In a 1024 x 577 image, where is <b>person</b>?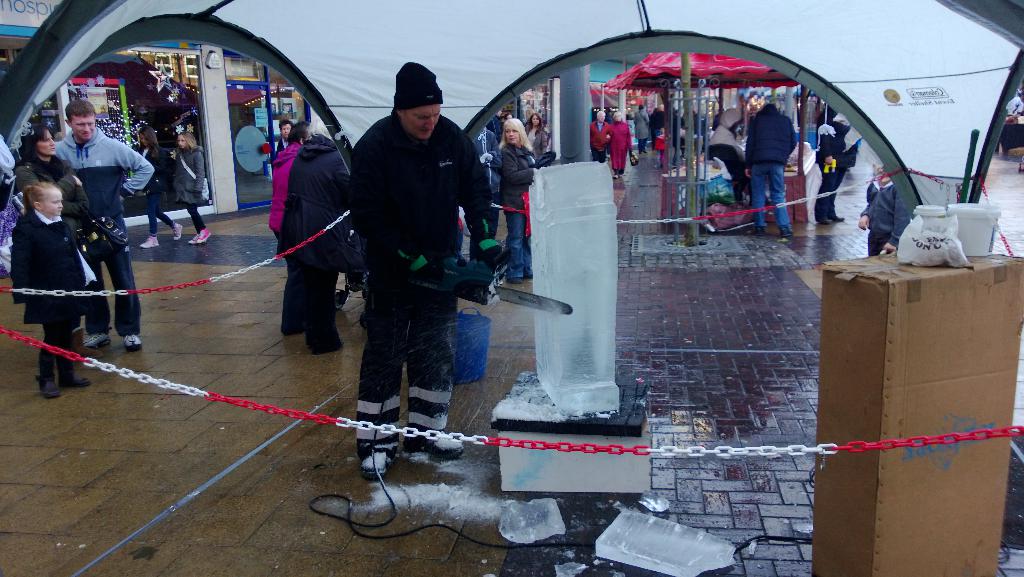
(815,108,851,228).
